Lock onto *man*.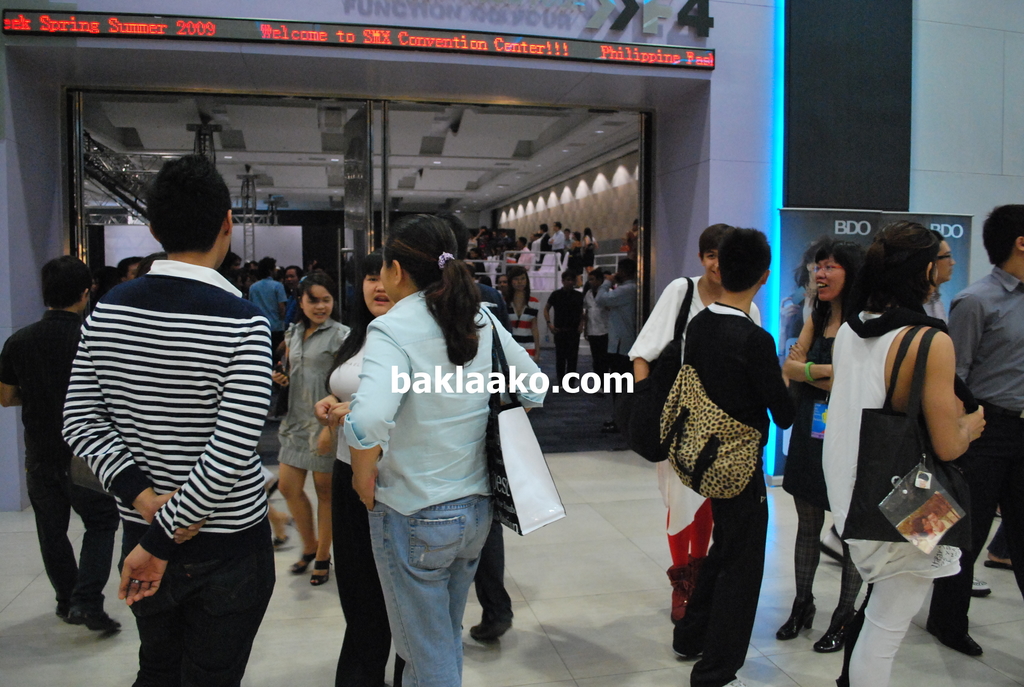
Locked: [116,257,141,284].
